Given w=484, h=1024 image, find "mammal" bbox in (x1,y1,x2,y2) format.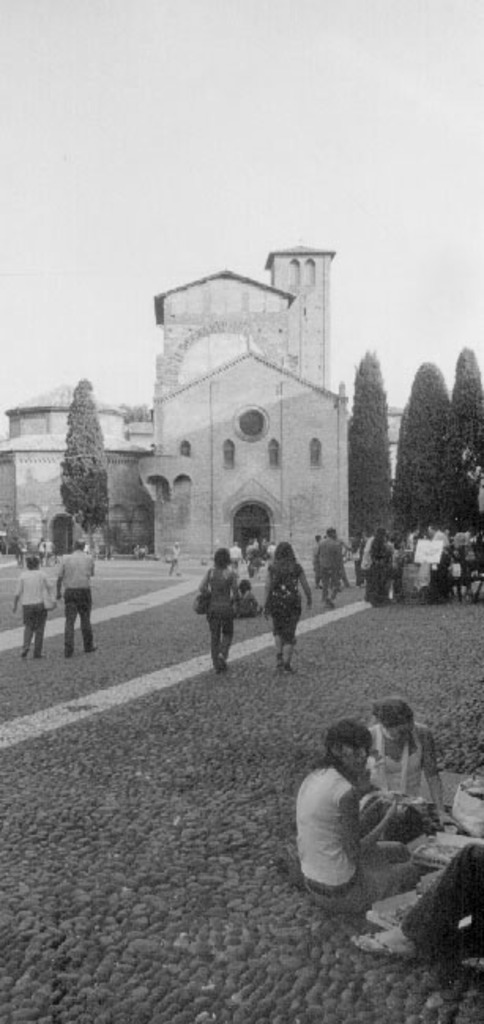
(60,539,101,660).
